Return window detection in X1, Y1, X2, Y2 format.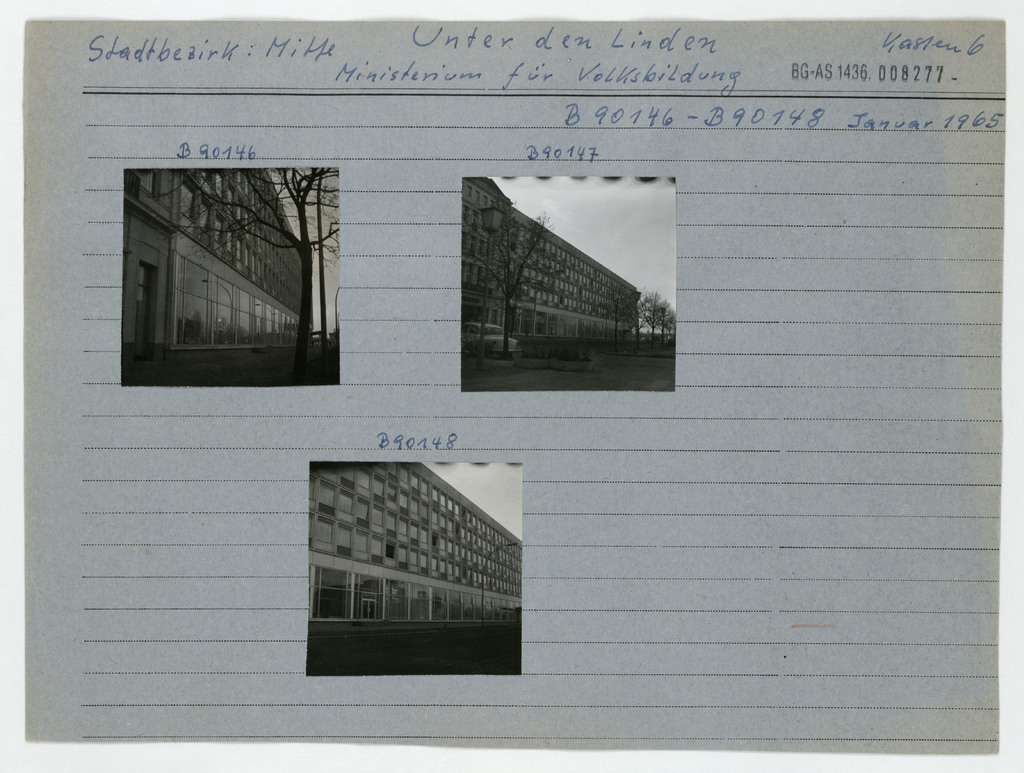
183, 170, 320, 294.
